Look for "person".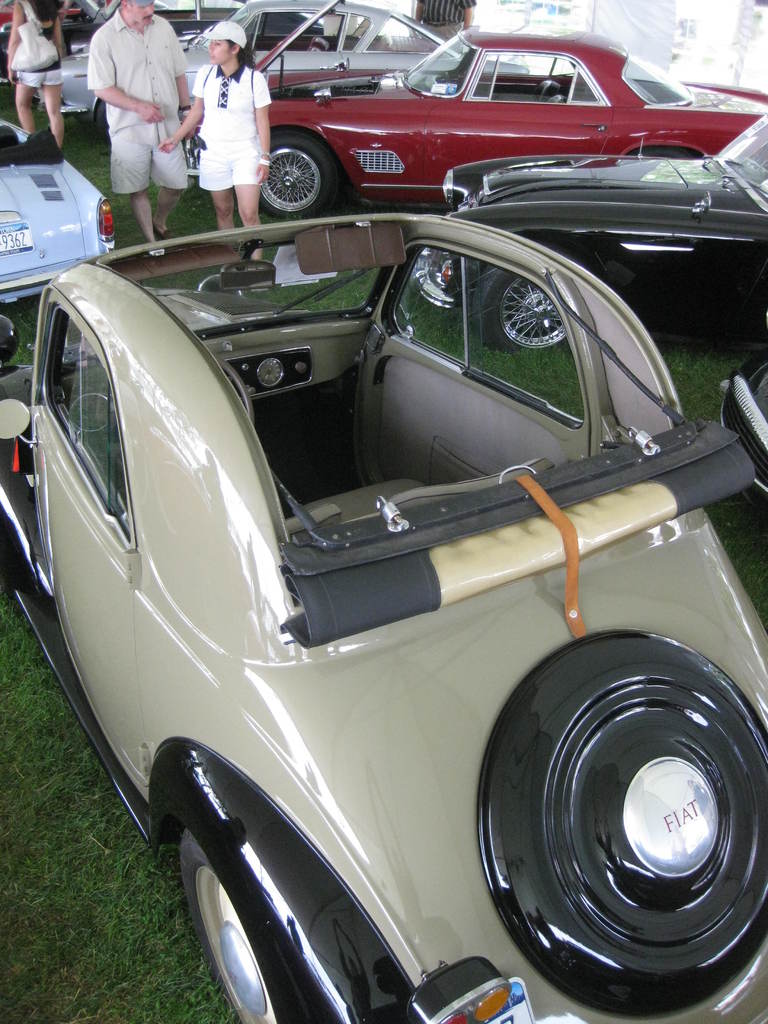
Found: 2:0:63:148.
